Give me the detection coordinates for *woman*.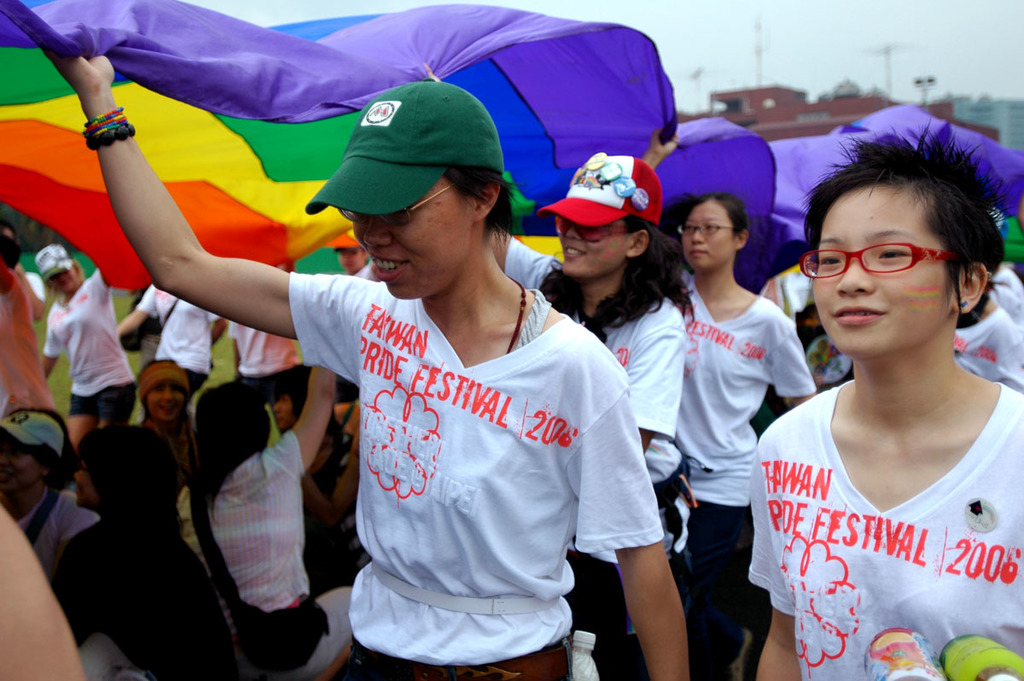
select_region(637, 125, 821, 680).
